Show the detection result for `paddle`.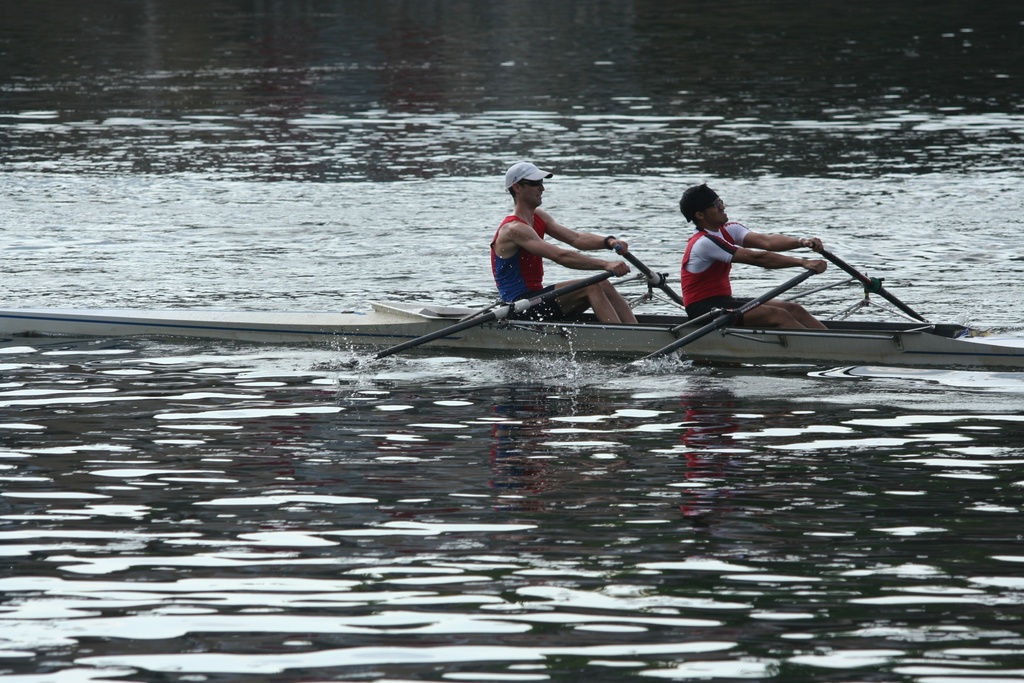
[371, 274, 611, 361].
